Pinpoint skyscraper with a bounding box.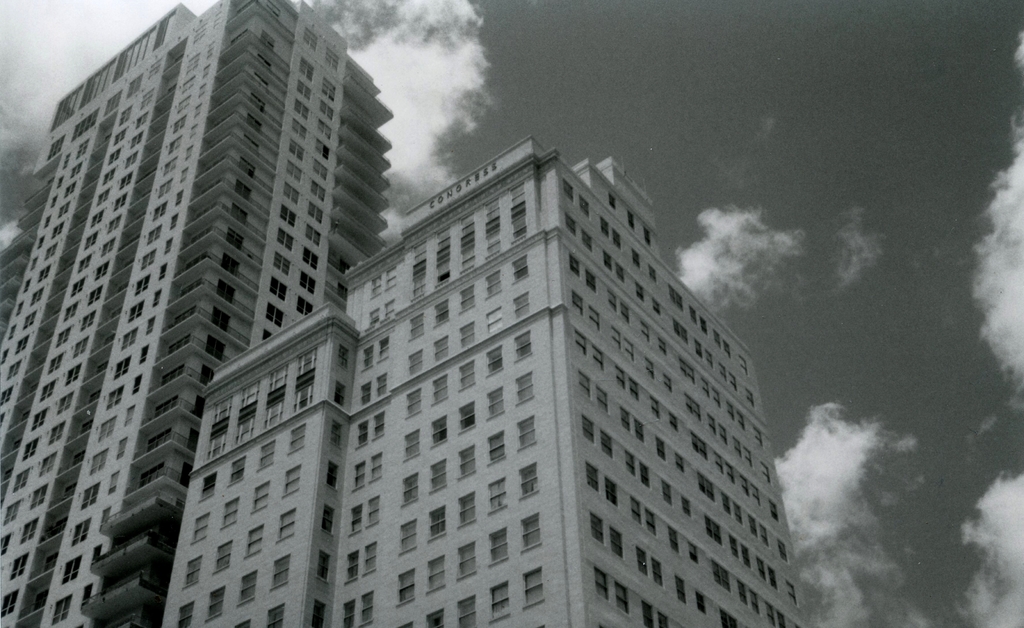
<box>161,141,806,627</box>.
